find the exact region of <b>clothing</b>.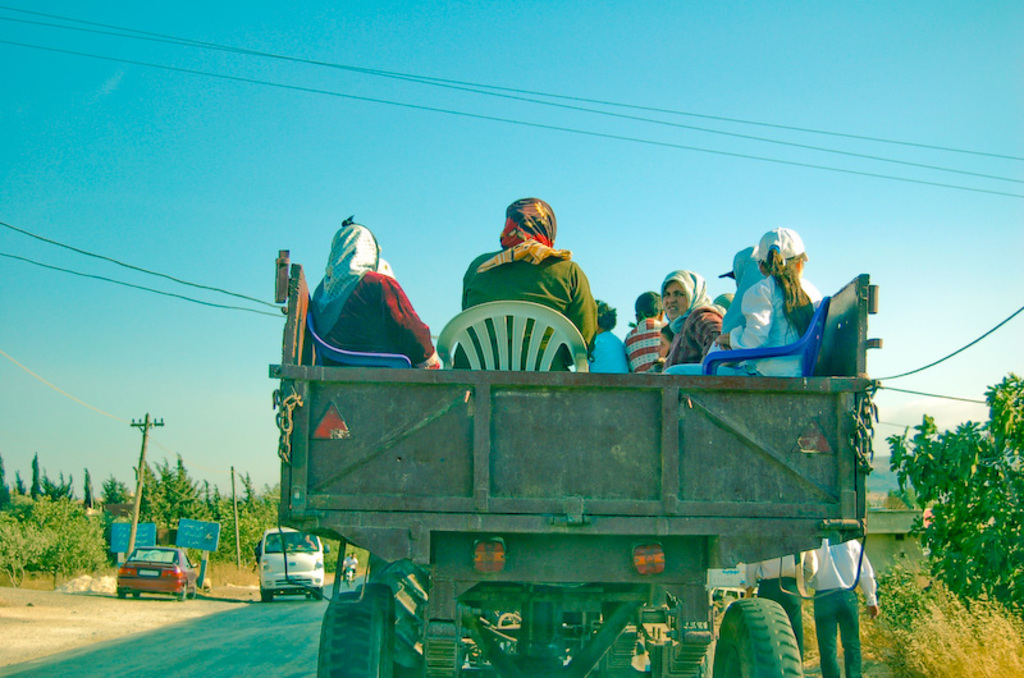
Exact region: {"x1": 462, "y1": 242, "x2": 593, "y2": 376}.
